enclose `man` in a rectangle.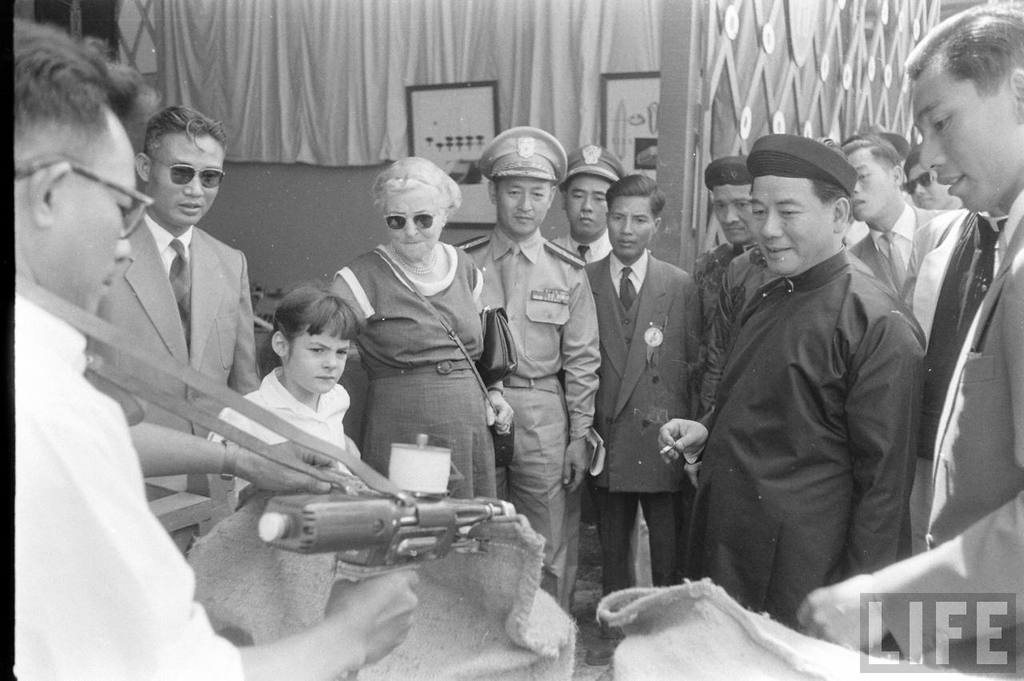
78, 106, 254, 551.
